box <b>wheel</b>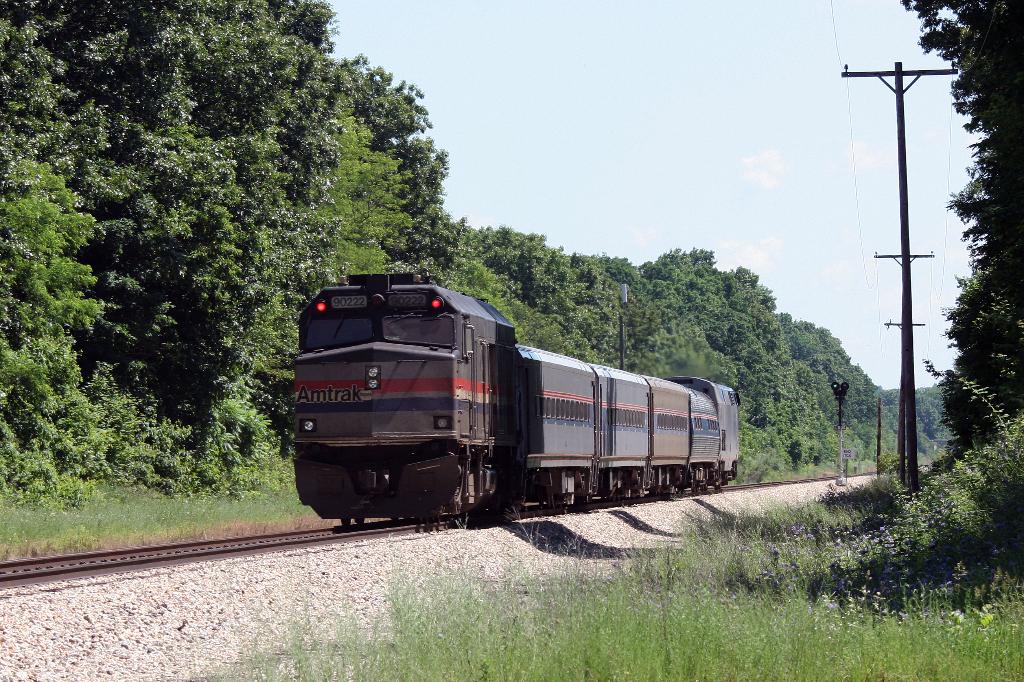
x1=356 y1=519 x2=366 y2=525
